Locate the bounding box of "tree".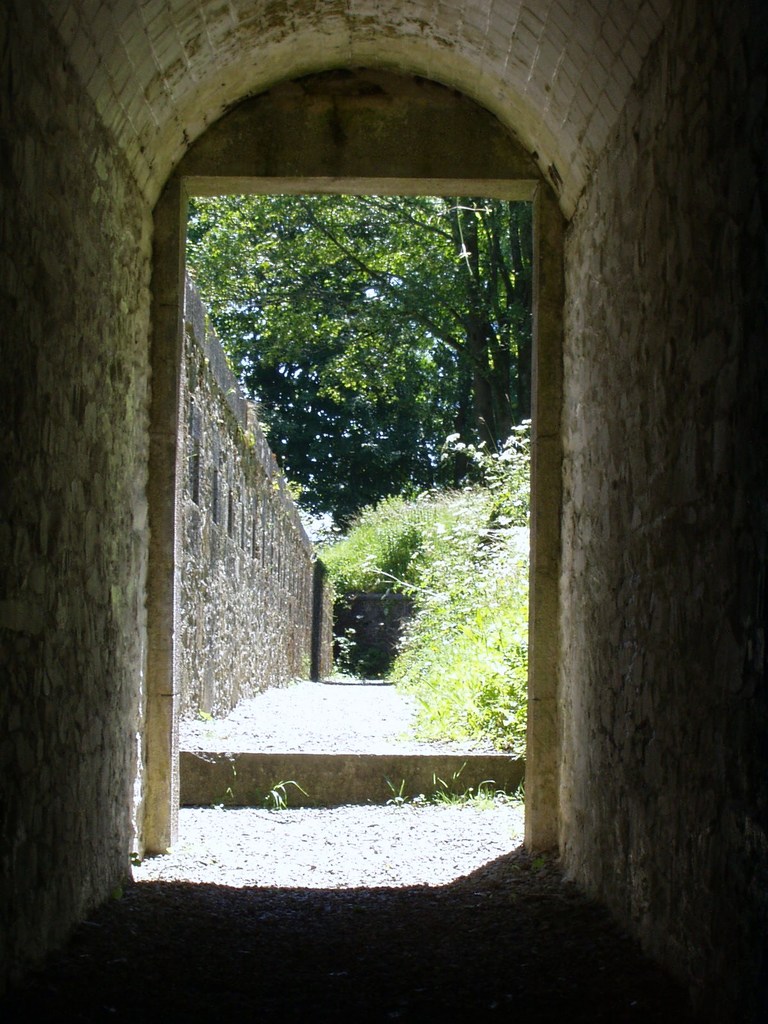
Bounding box: 190:191:540:596.
